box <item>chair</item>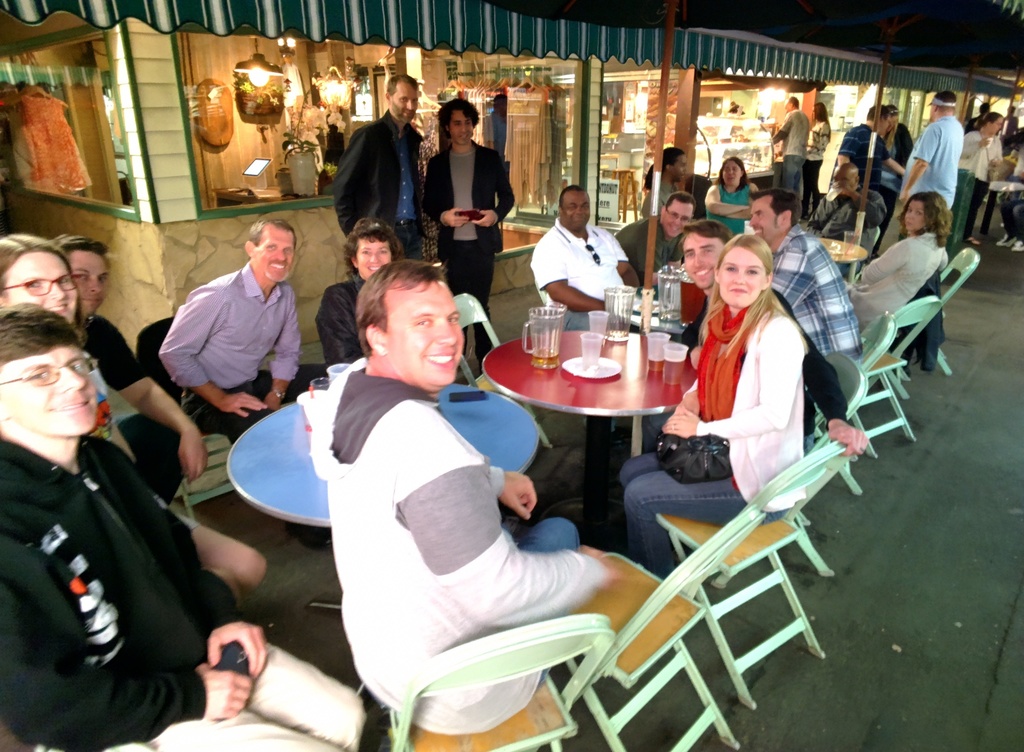
l=380, t=612, r=619, b=751
